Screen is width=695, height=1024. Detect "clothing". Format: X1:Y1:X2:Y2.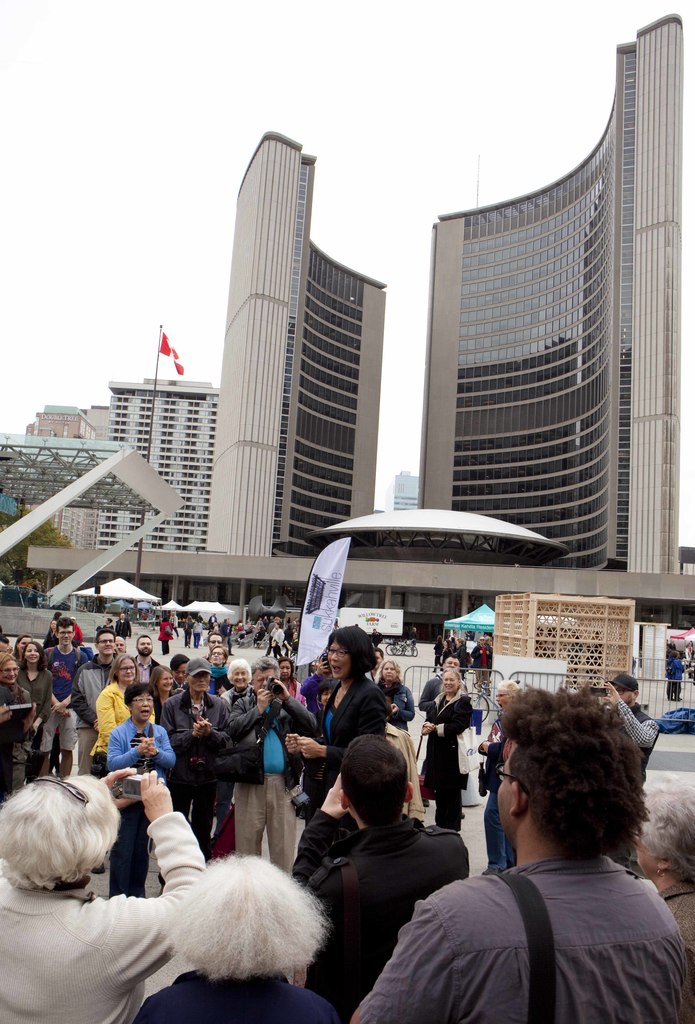
470:641:496:696.
